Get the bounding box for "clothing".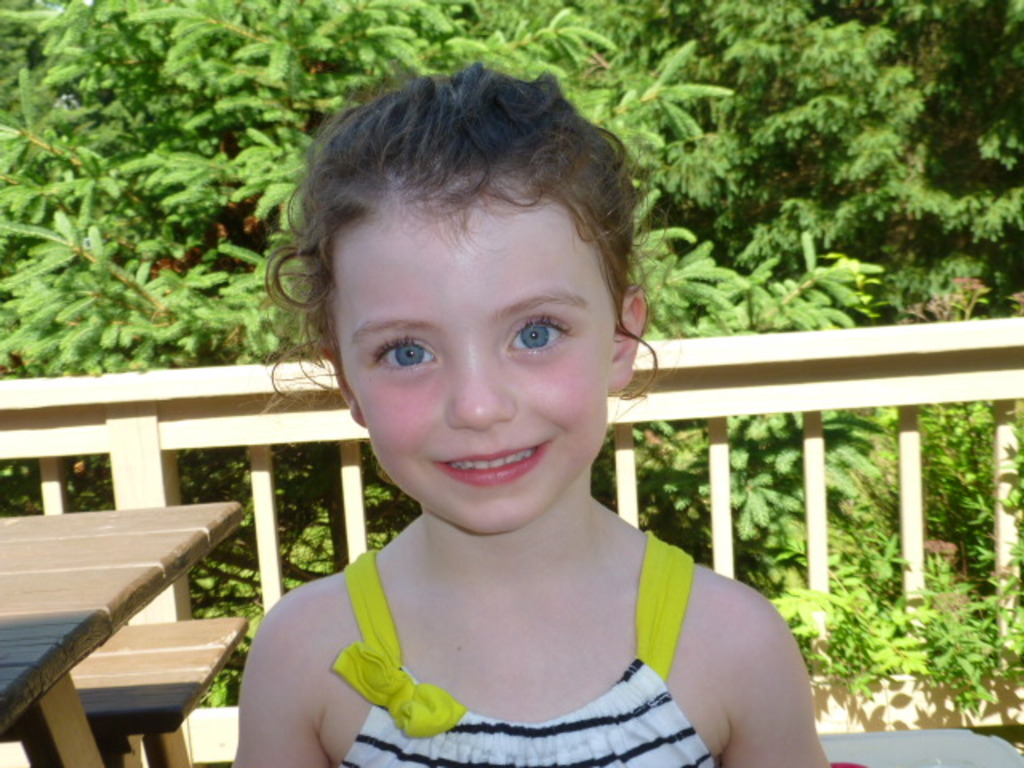
bbox=(320, 530, 715, 766).
